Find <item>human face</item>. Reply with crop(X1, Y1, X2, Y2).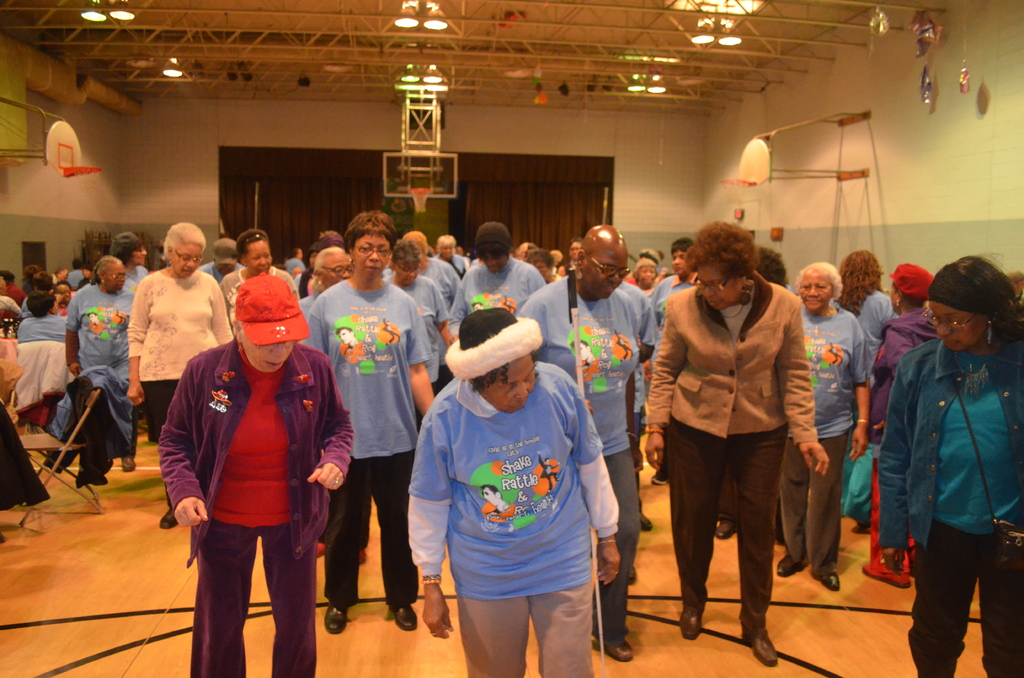
crop(103, 266, 129, 295).
